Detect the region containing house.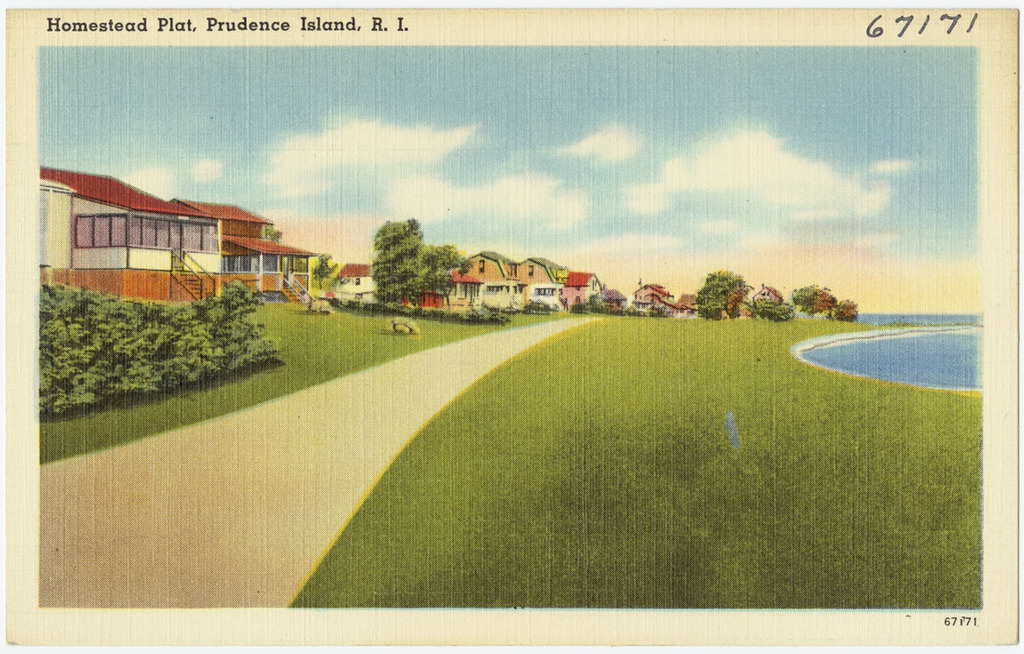
{"x1": 747, "y1": 279, "x2": 783, "y2": 314}.
